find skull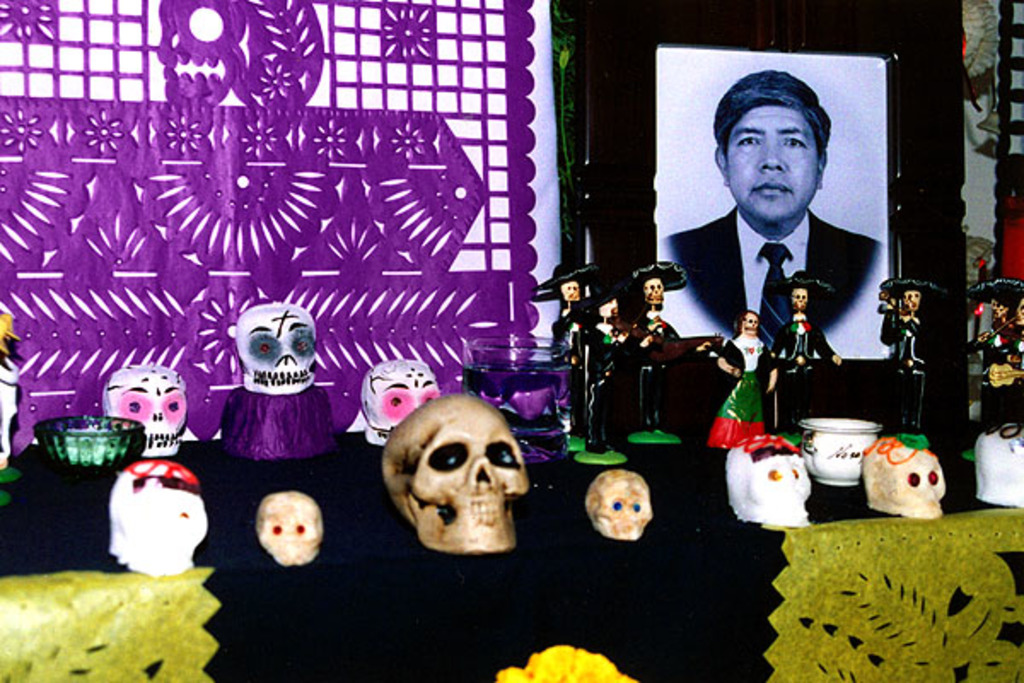
(963,427,1022,502)
